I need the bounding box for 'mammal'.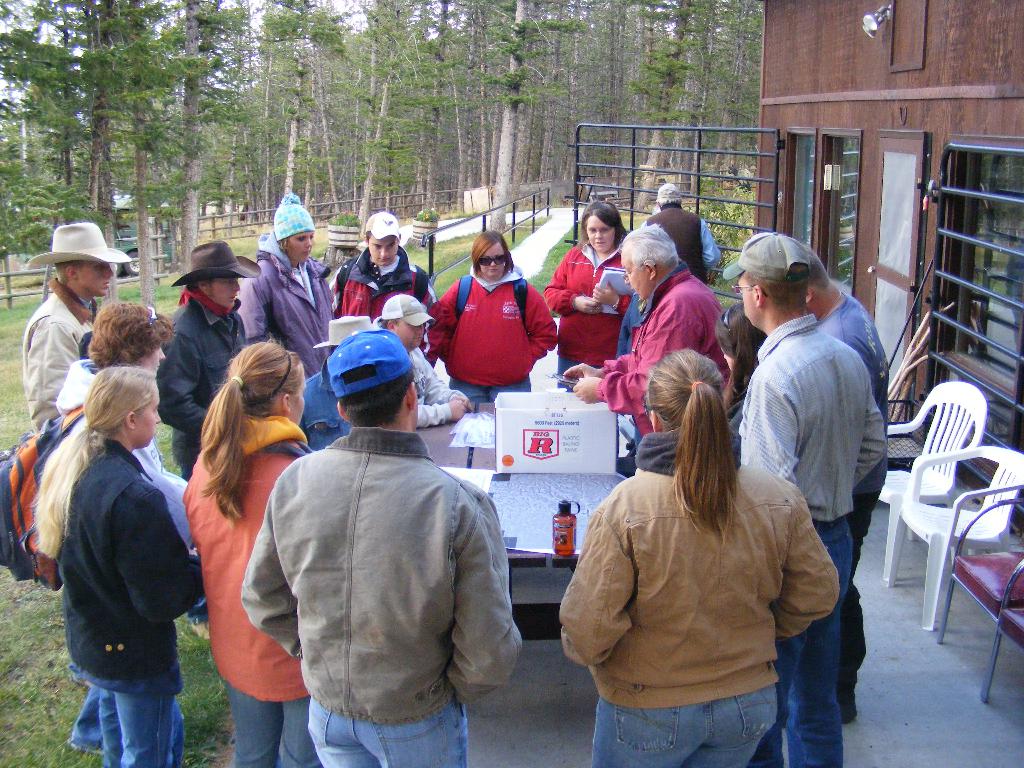
Here it is: [20,216,133,436].
